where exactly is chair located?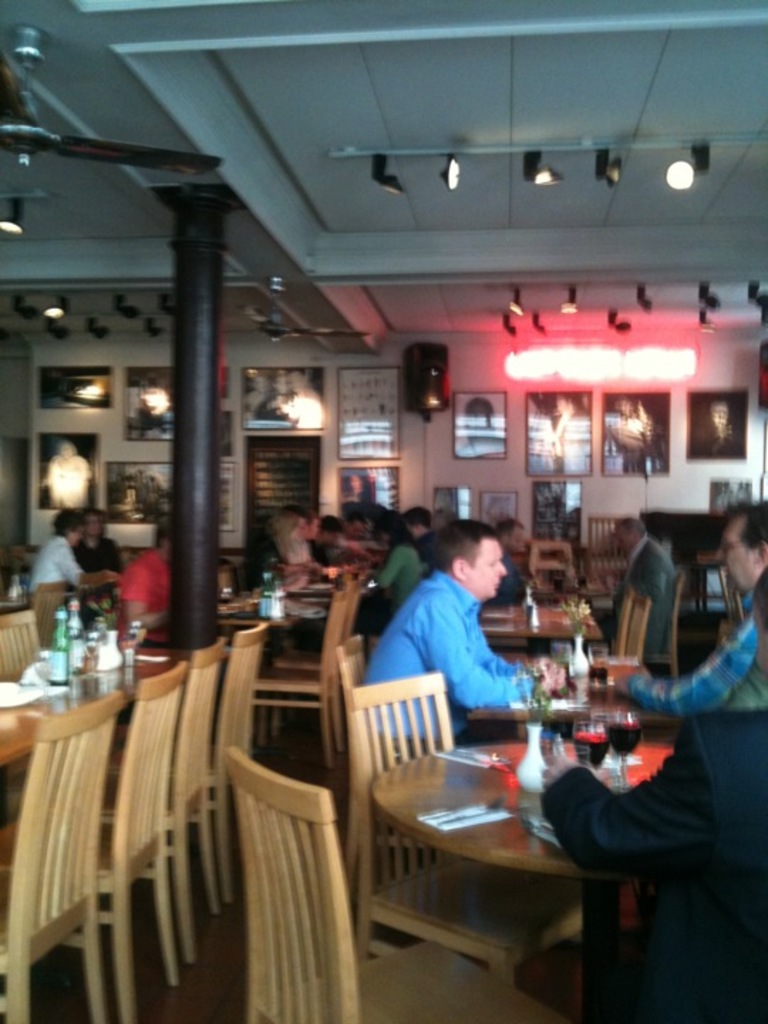
Its bounding box is (x1=609, y1=580, x2=634, y2=658).
